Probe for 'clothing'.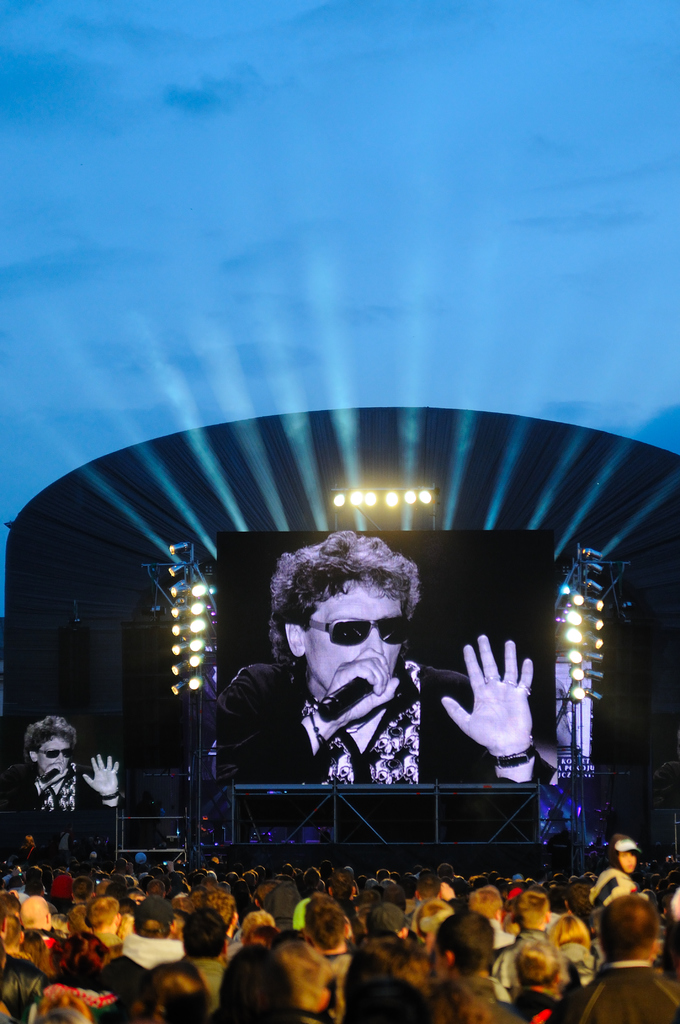
Probe result: BBox(85, 960, 135, 991).
